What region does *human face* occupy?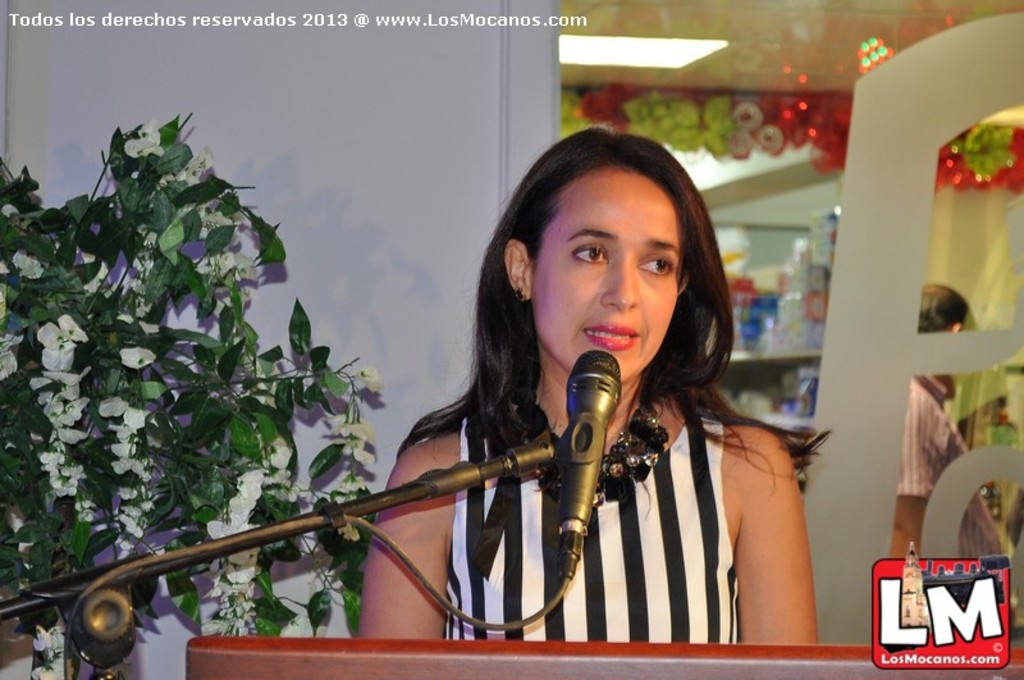
BBox(530, 169, 678, 383).
